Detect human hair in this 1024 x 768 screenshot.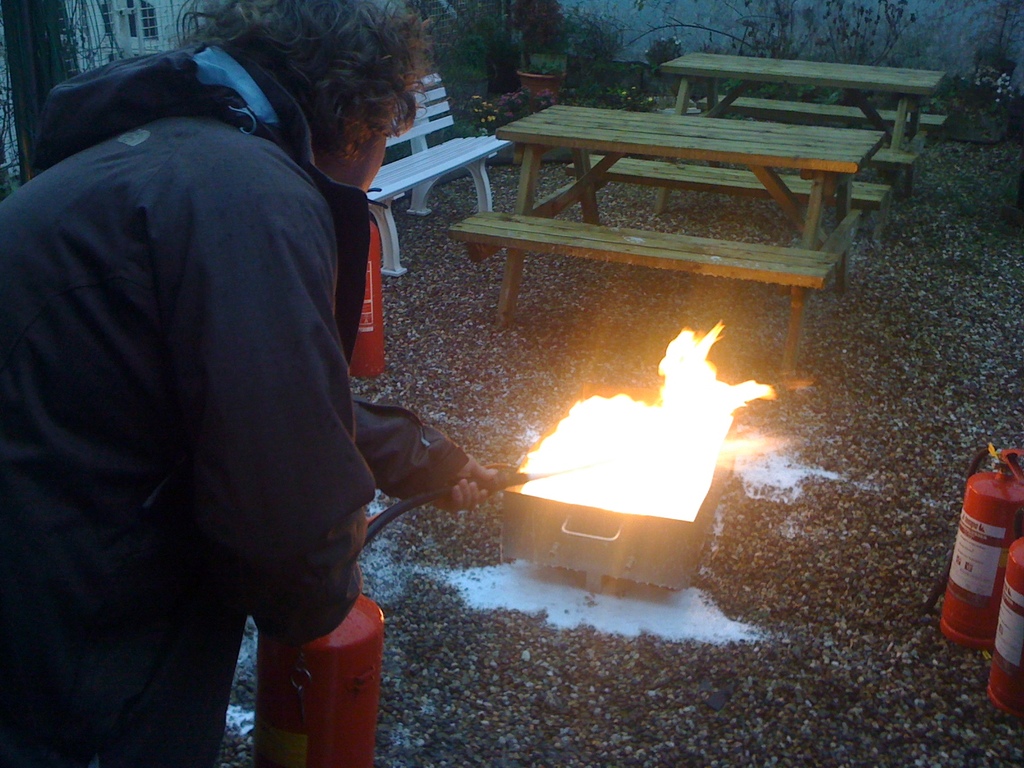
Detection: bbox(178, 0, 439, 174).
